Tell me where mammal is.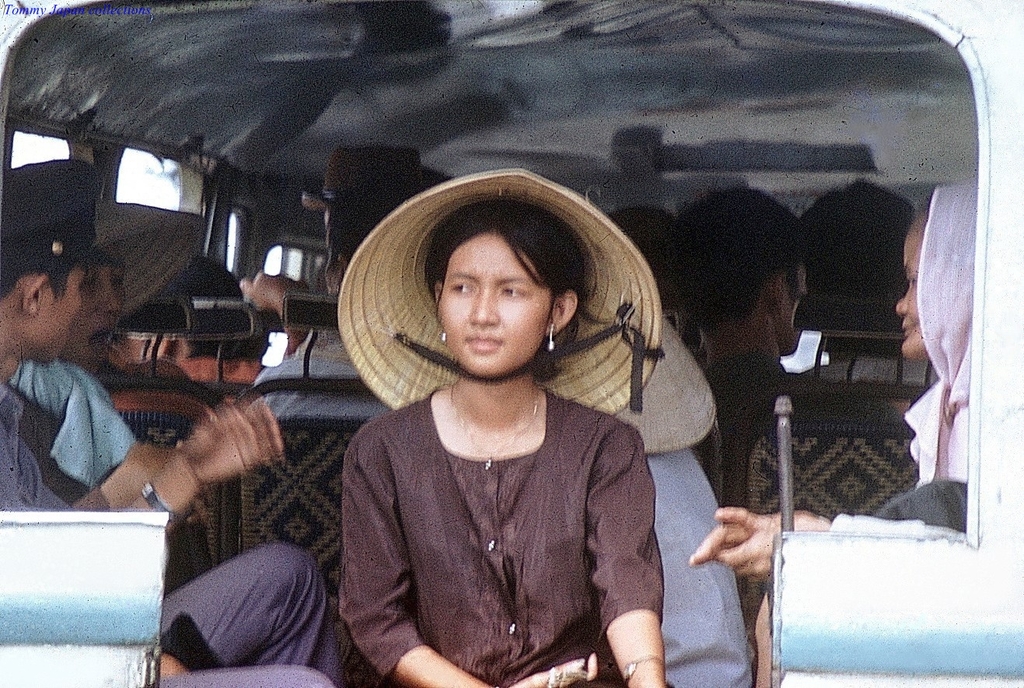
mammal is at l=786, t=171, r=938, b=386.
